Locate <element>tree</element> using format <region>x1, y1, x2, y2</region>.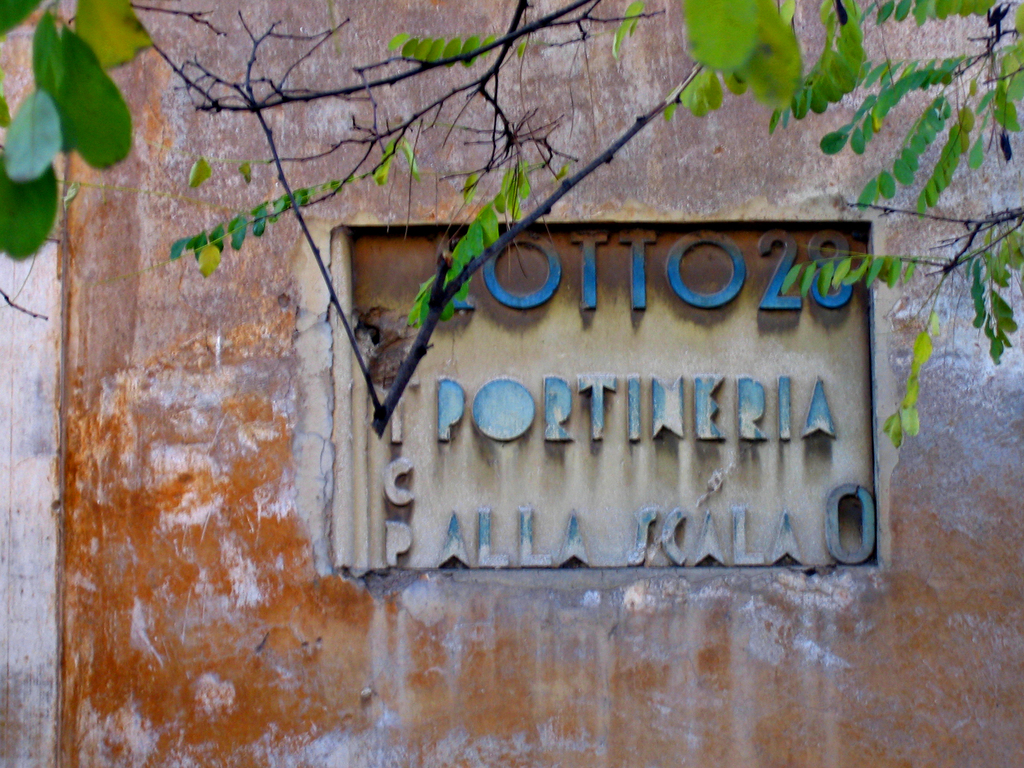
<region>0, 0, 1023, 444</region>.
